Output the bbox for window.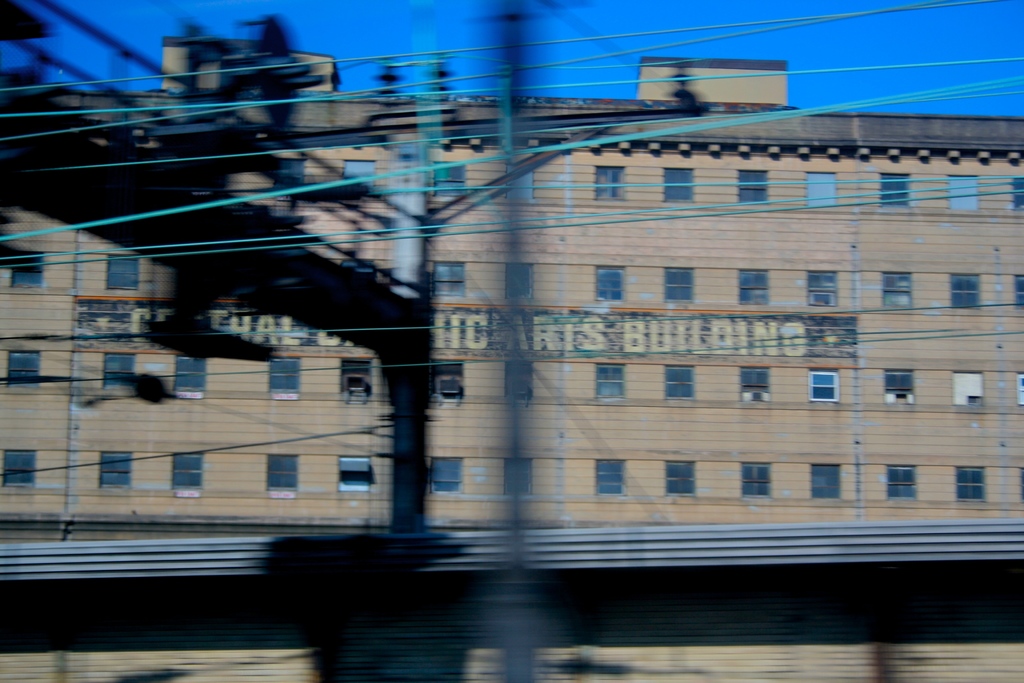
bbox(433, 264, 463, 304).
